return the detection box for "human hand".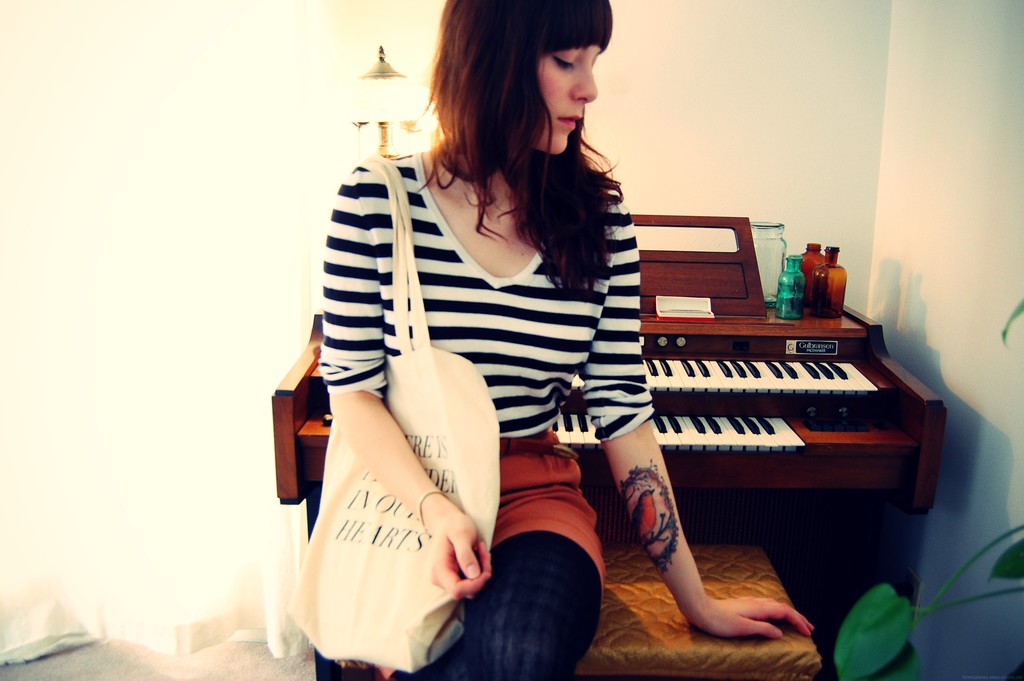
bbox=[431, 506, 493, 600].
